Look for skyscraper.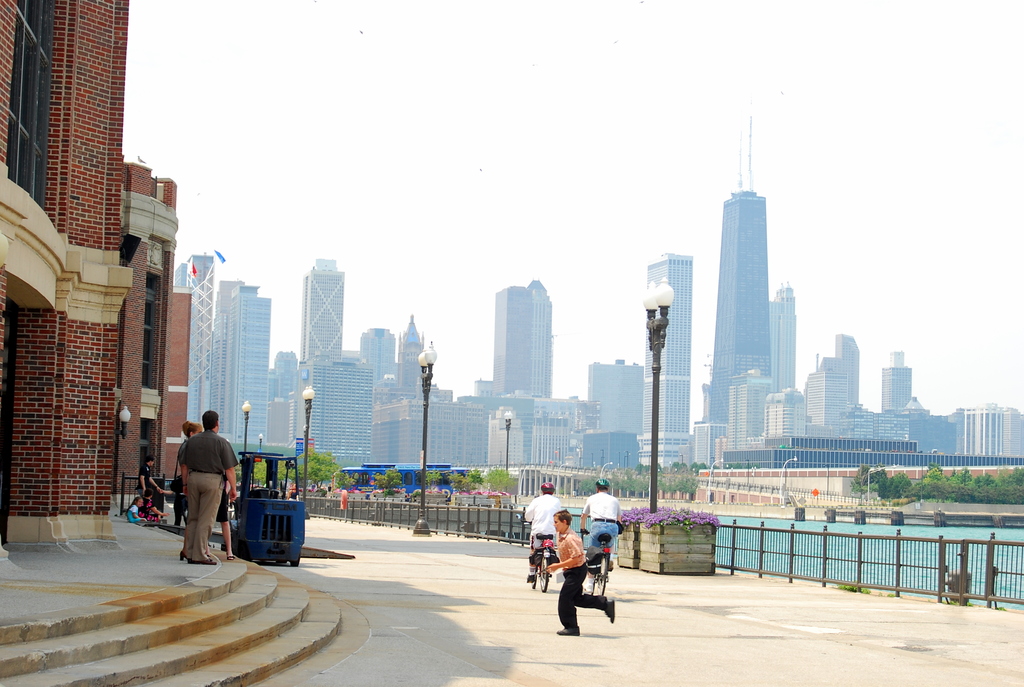
Found: locate(636, 254, 692, 471).
